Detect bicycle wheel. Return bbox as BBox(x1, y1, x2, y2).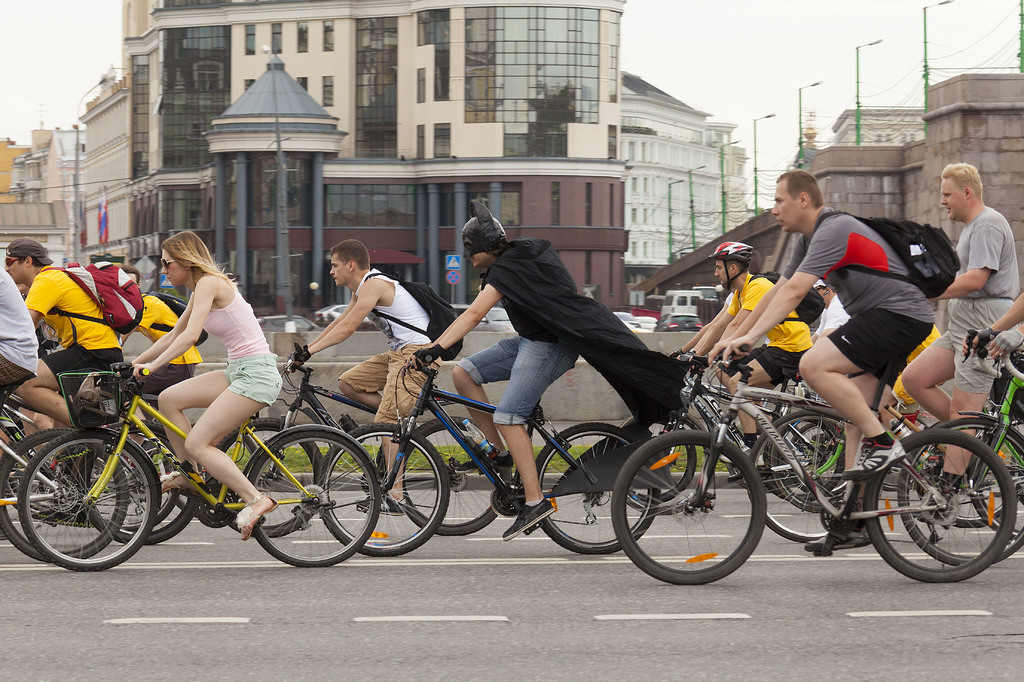
BBox(604, 425, 763, 585).
